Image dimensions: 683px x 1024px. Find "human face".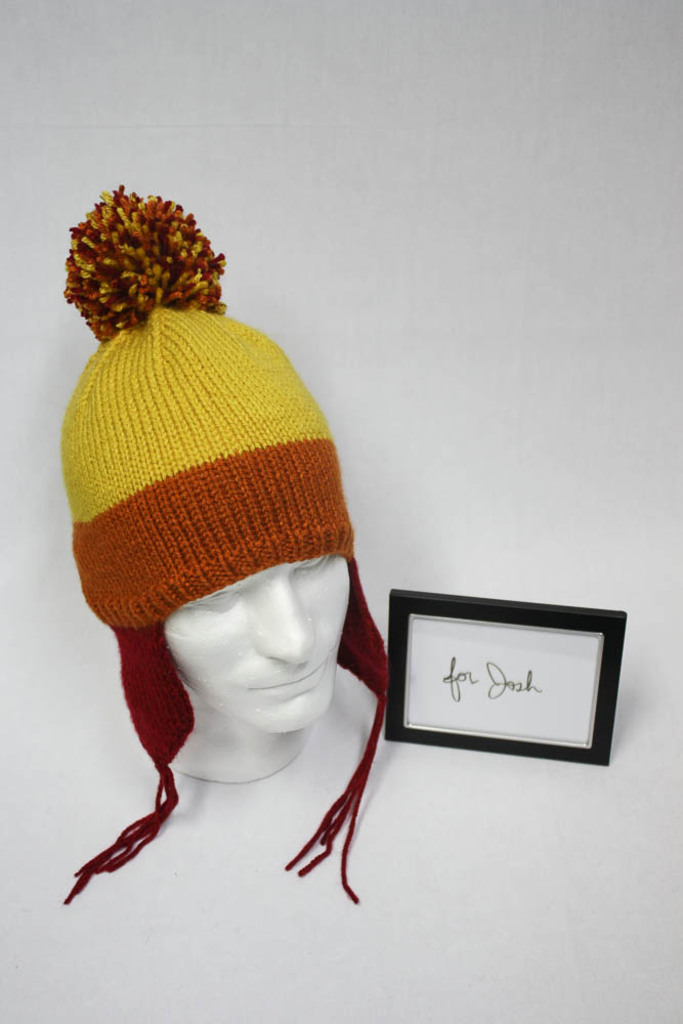
l=141, t=572, r=372, b=739.
